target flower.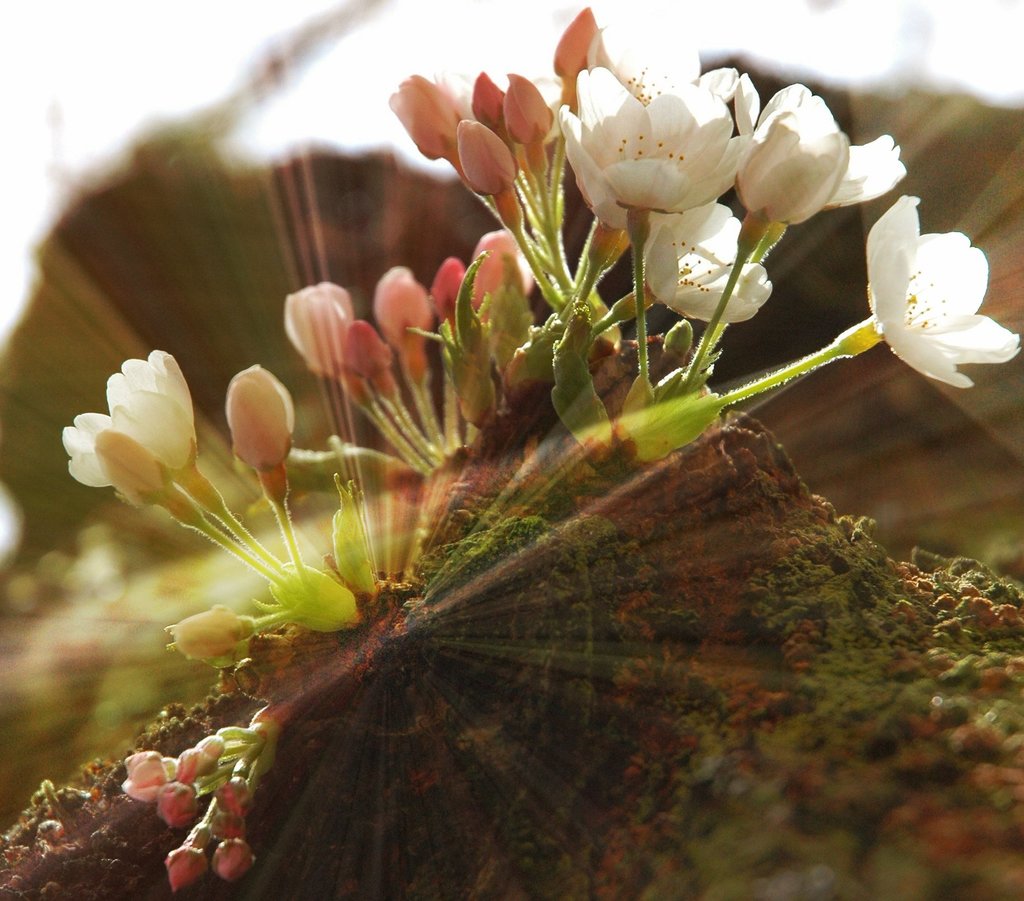
Target region: x1=572, y1=38, x2=730, y2=214.
